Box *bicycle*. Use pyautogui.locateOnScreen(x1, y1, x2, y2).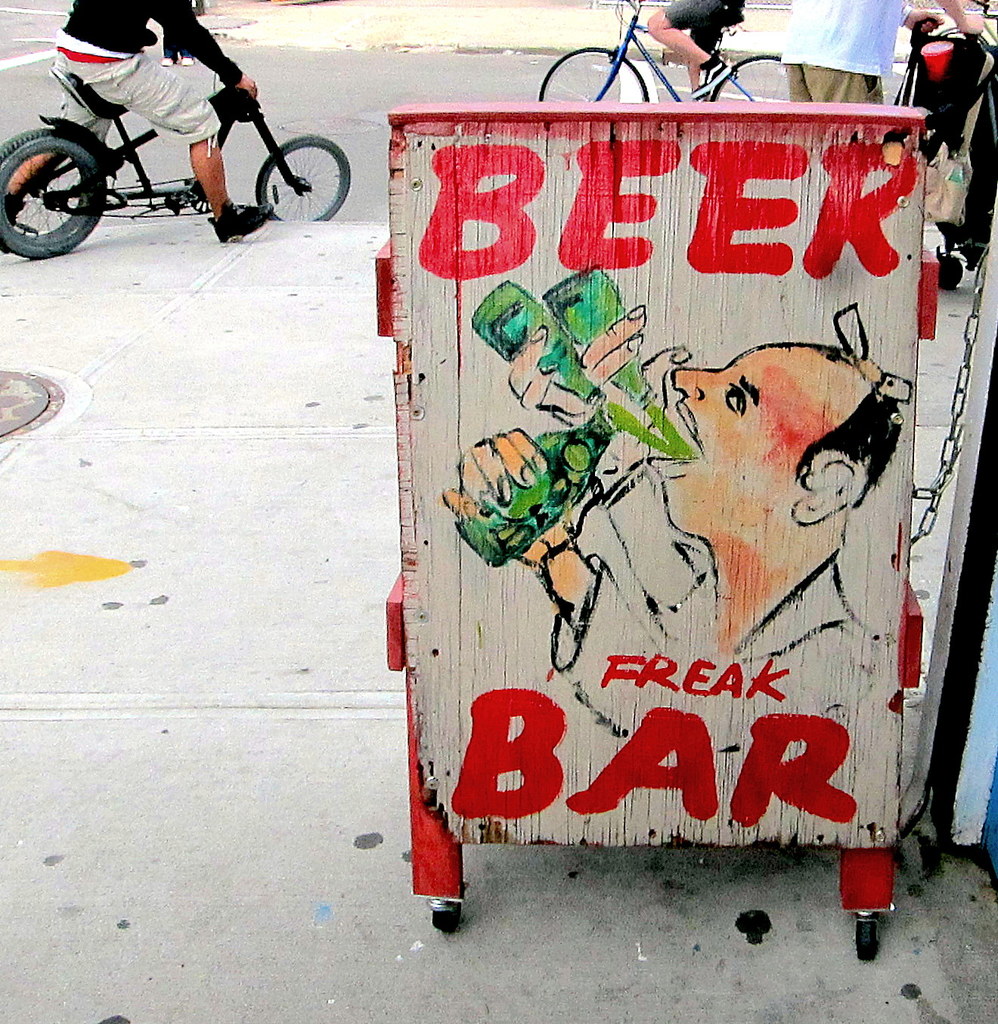
pyautogui.locateOnScreen(0, 54, 363, 246).
